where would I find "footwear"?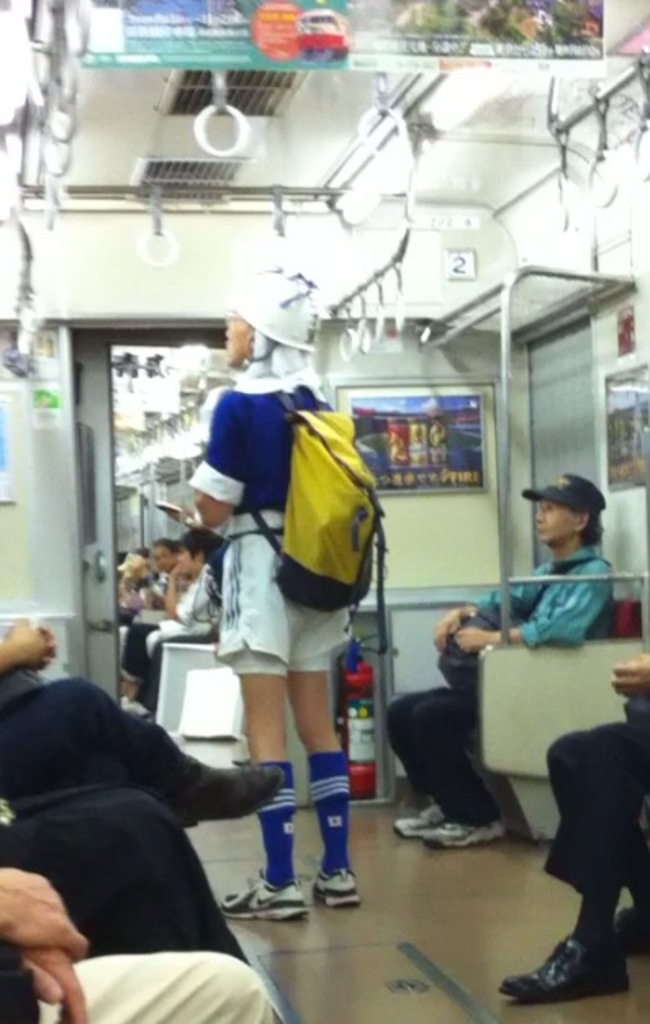
At region(621, 903, 648, 960).
